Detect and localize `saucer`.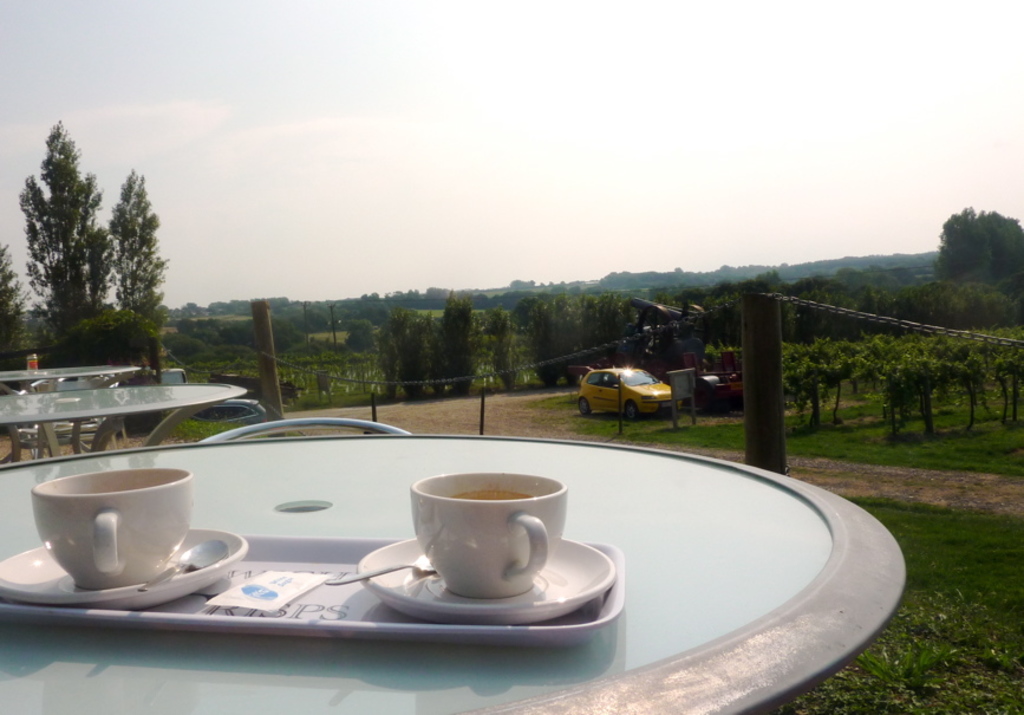
Localized at box=[0, 528, 253, 610].
